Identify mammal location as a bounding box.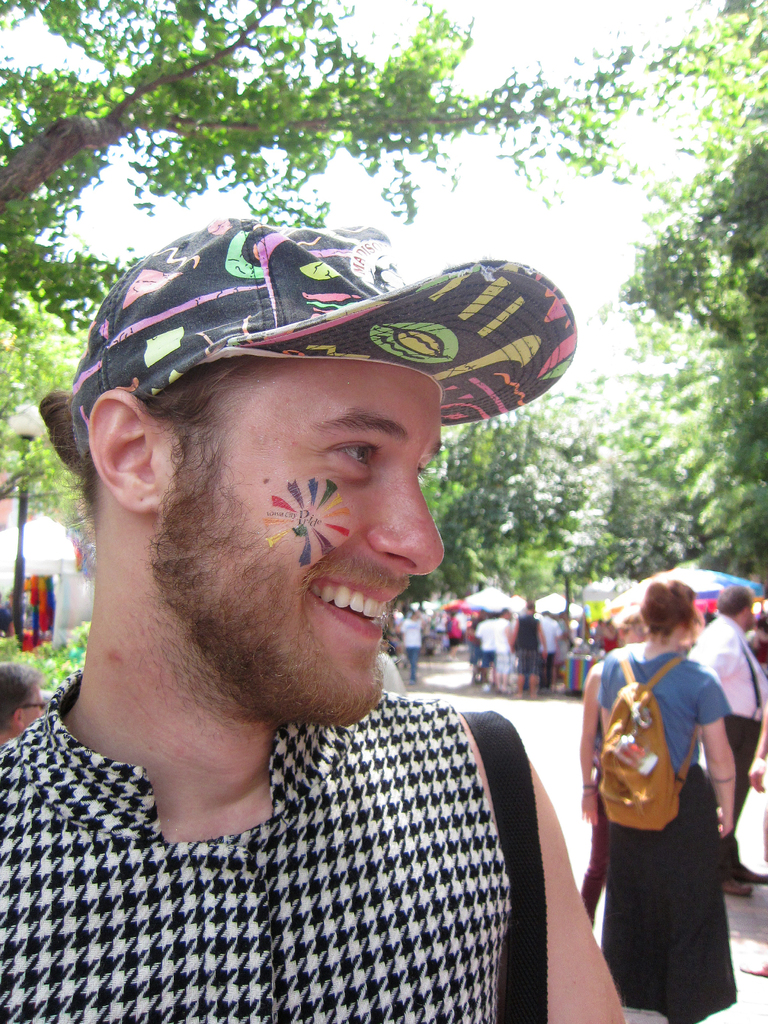
396 611 426 683.
